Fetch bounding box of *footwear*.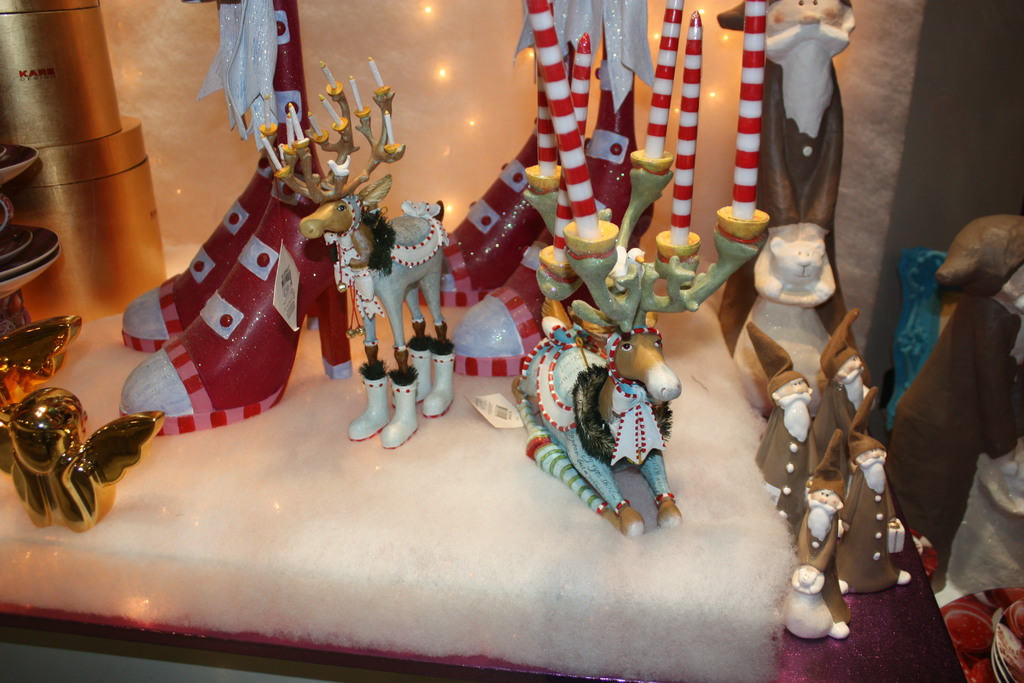
Bbox: box(112, 160, 363, 434).
